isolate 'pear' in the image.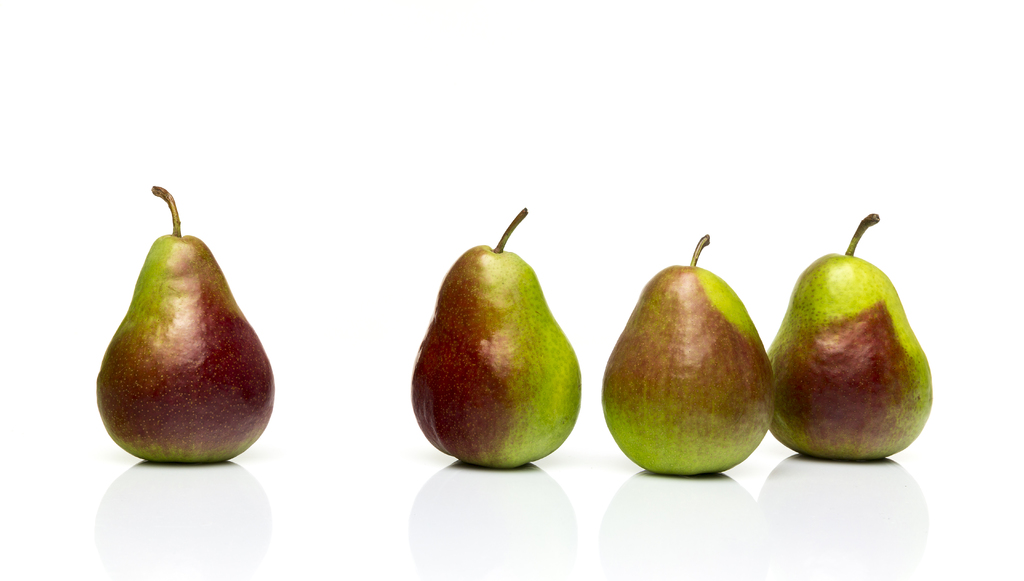
Isolated region: select_region(410, 243, 582, 469).
